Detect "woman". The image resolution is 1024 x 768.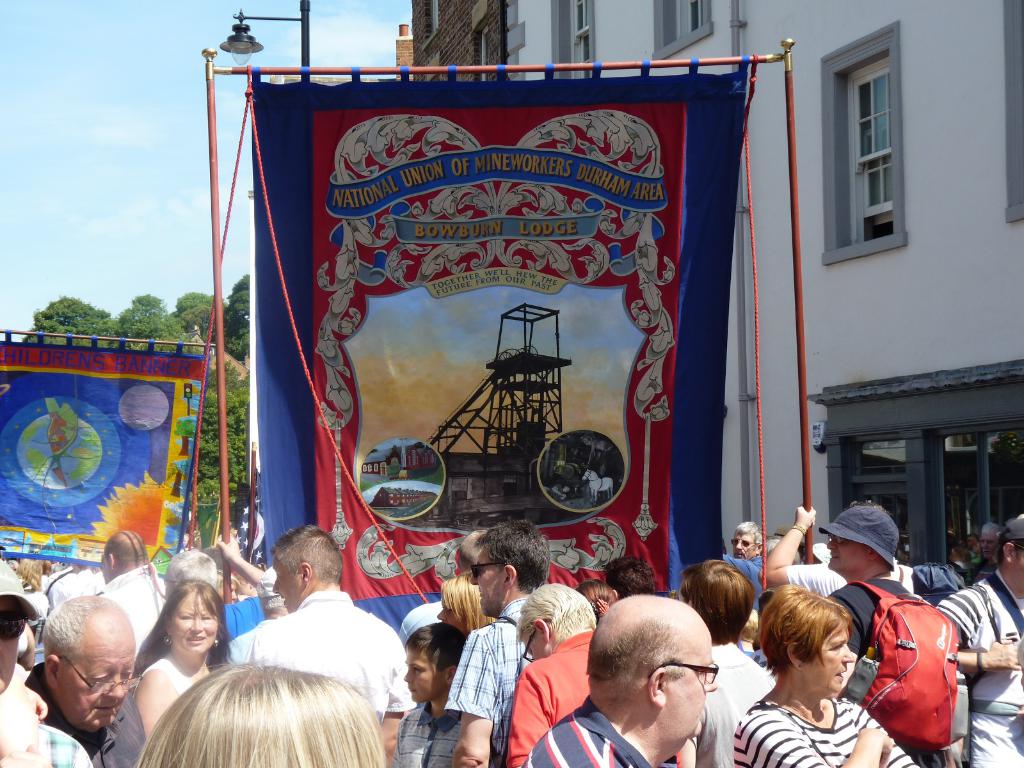
673,555,778,767.
